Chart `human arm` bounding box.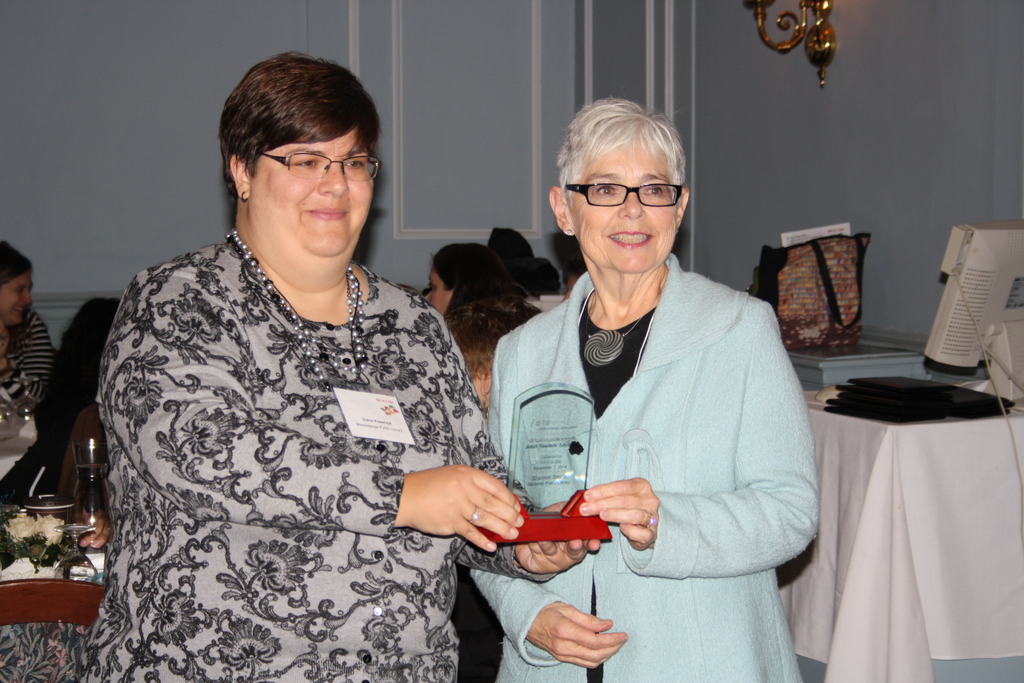
Charted: 0,308,54,413.
